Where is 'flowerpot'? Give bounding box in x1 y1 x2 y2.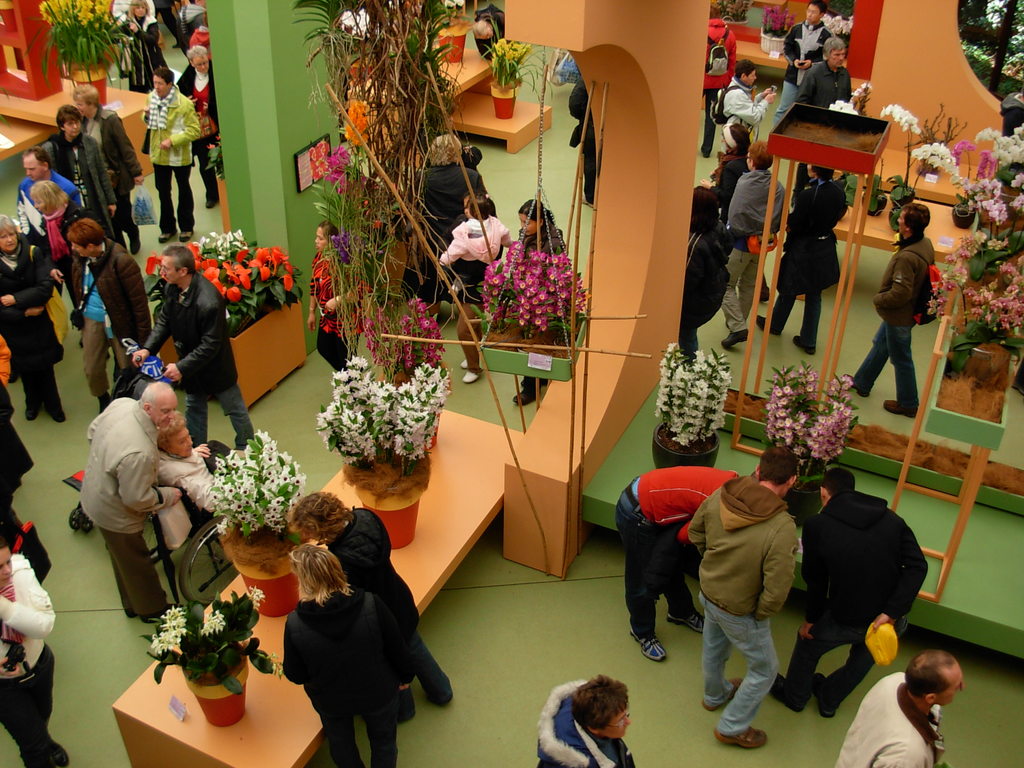
491 77 517 120.
